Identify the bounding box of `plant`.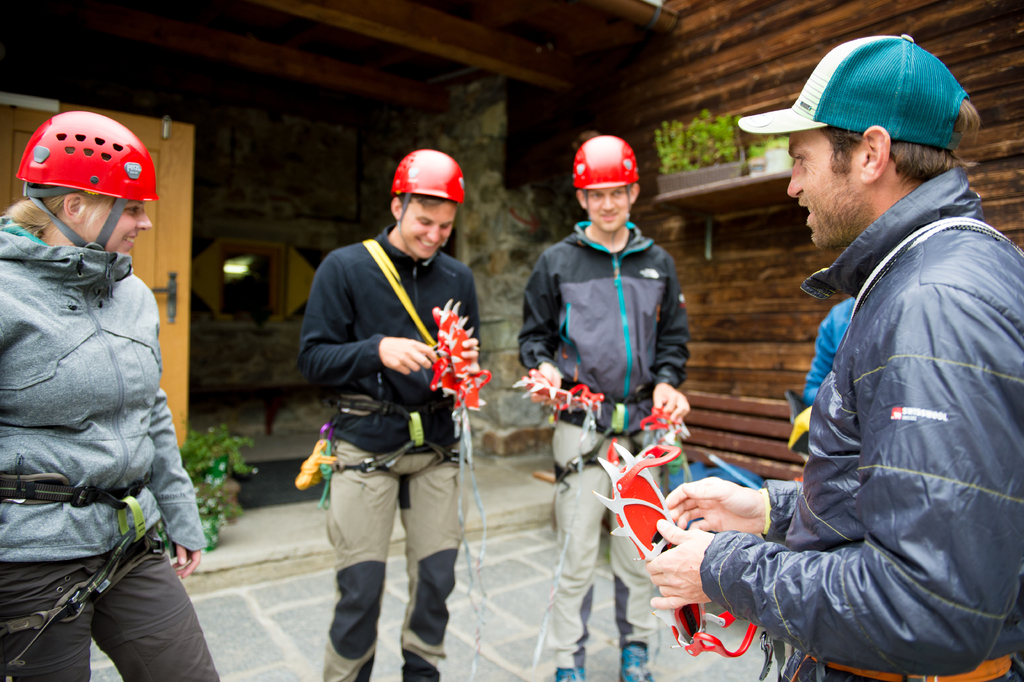
crop(648, 108, 748, 172).
